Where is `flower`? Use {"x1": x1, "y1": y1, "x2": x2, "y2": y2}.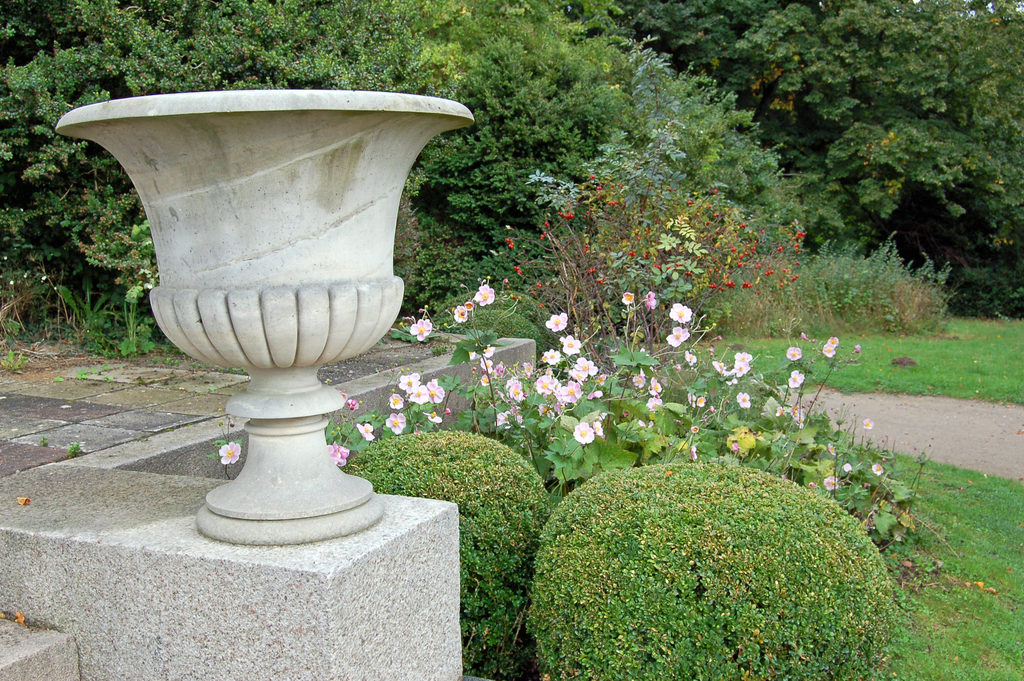
{"x1": 712, "y1": 354, "x2": 753, "y2": 386}.
